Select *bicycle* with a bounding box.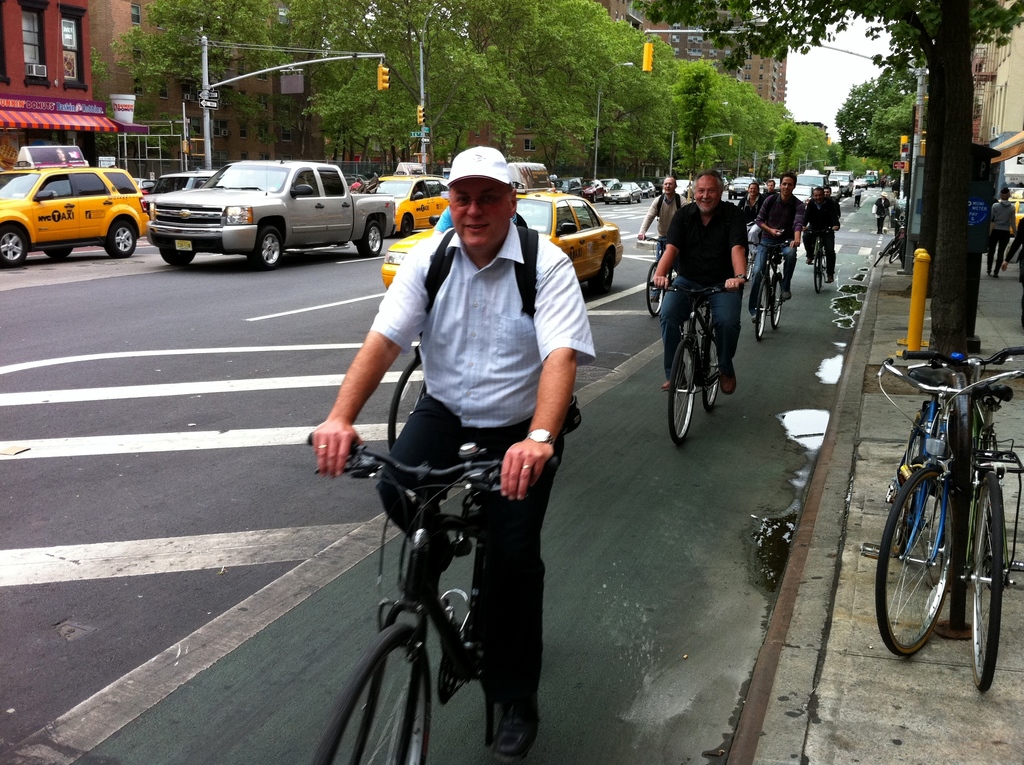
crop(804, 221, 835, 293).
